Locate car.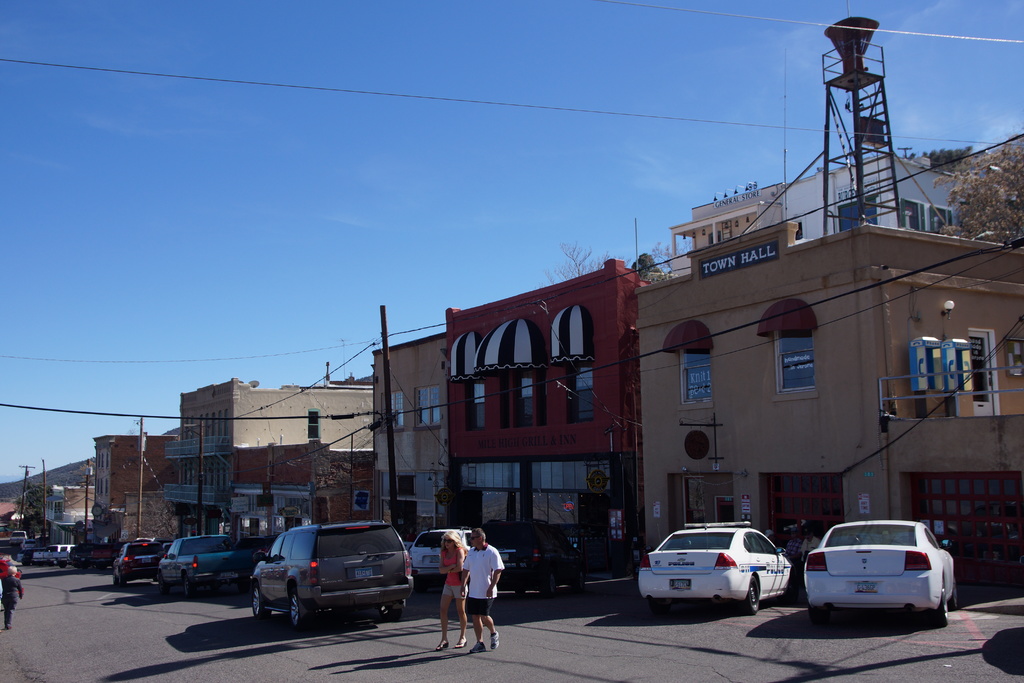
Bounding box: region(234, 532, 277, 555).
